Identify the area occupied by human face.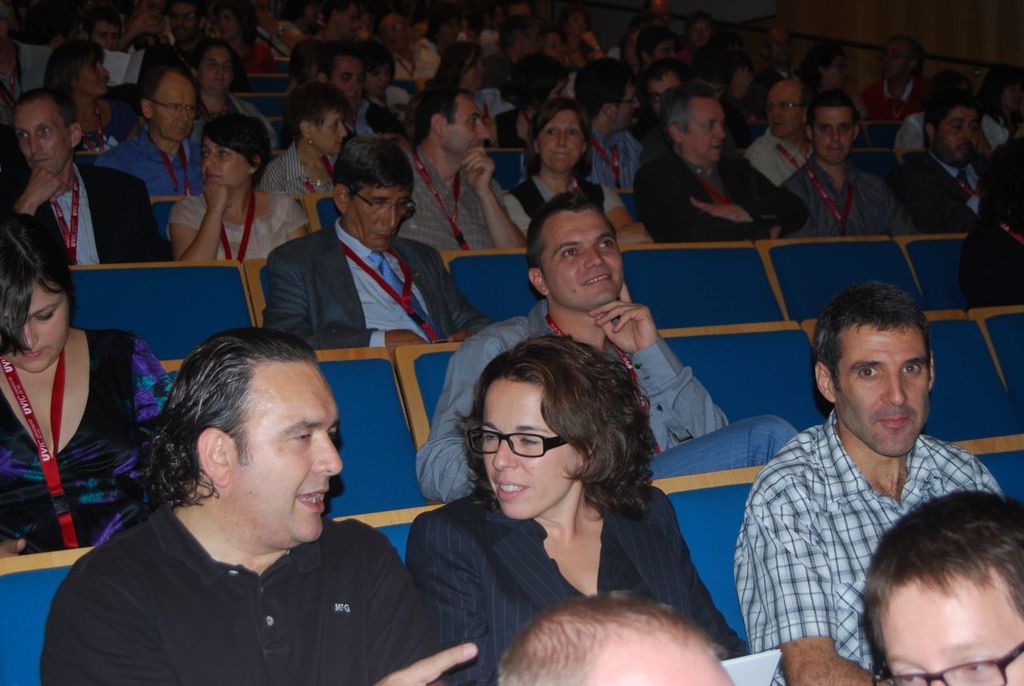
Area: [610, 75, 639, 128].
